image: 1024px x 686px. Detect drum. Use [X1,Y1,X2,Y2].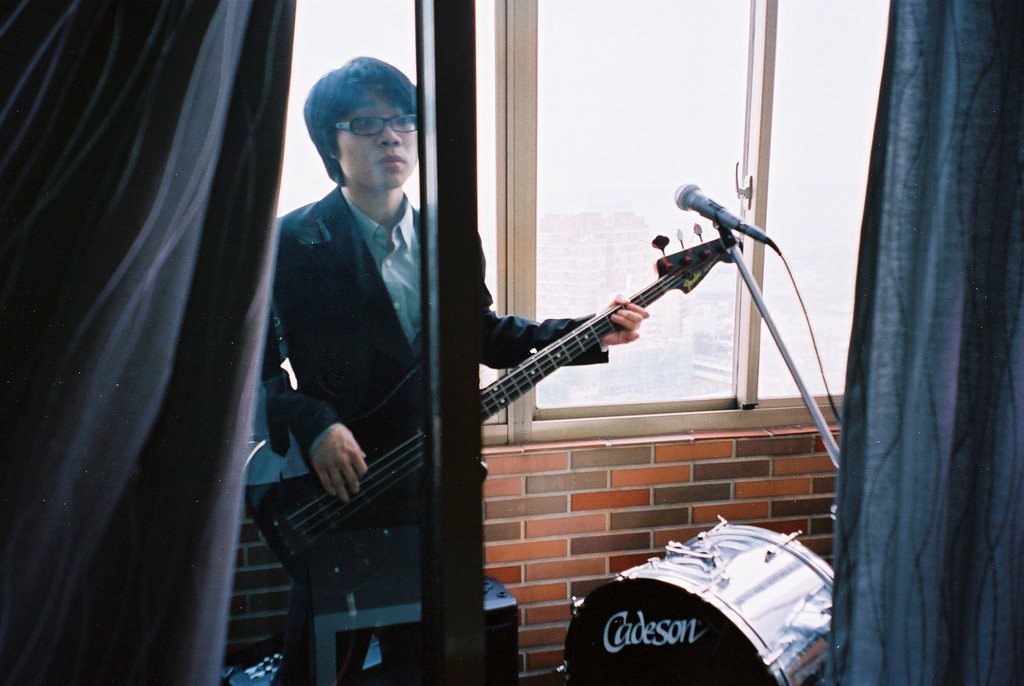
[560,519,839,685].
